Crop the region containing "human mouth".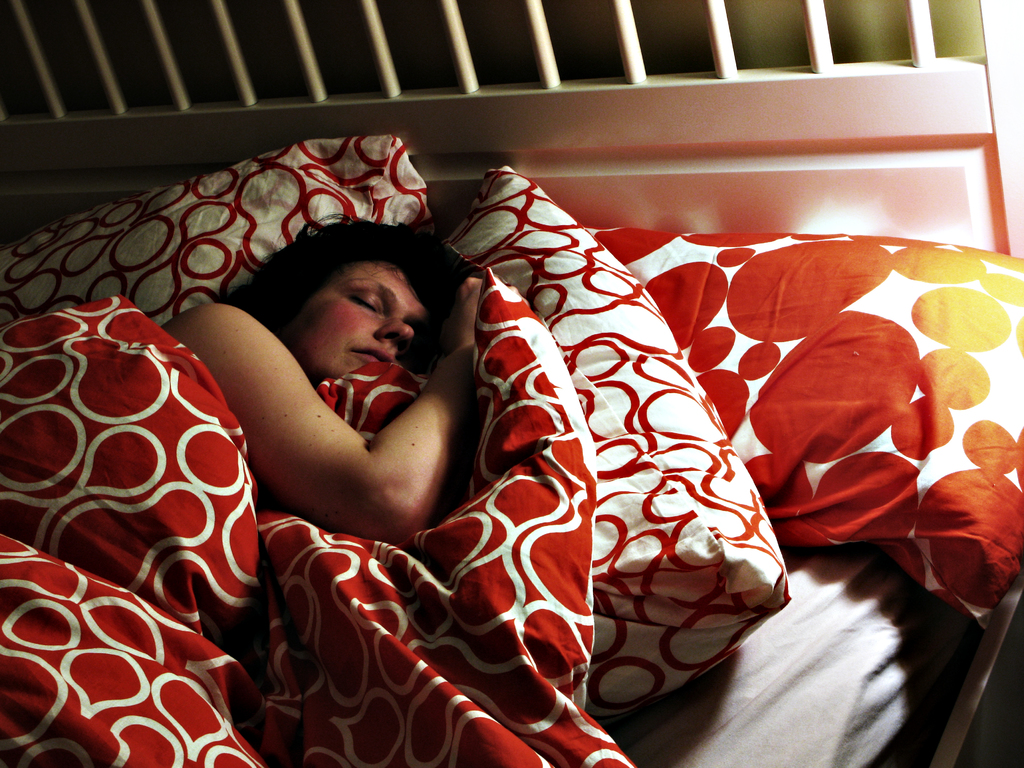
Crop region: [360,347,392,363].
